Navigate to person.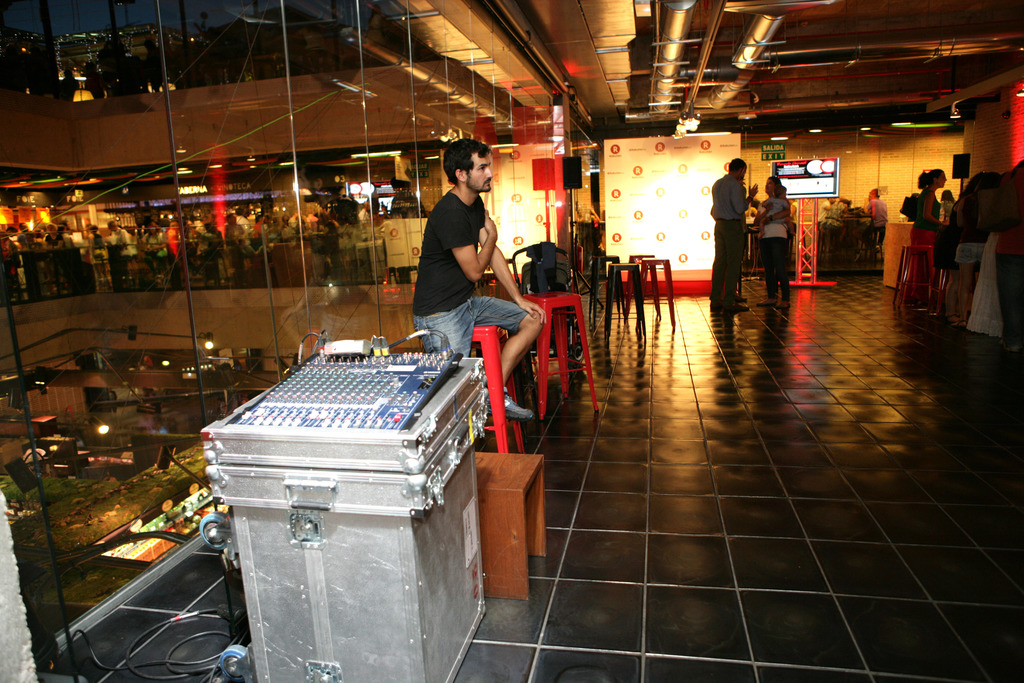
Navigation target: BBox(144, 222, 168, 256).
